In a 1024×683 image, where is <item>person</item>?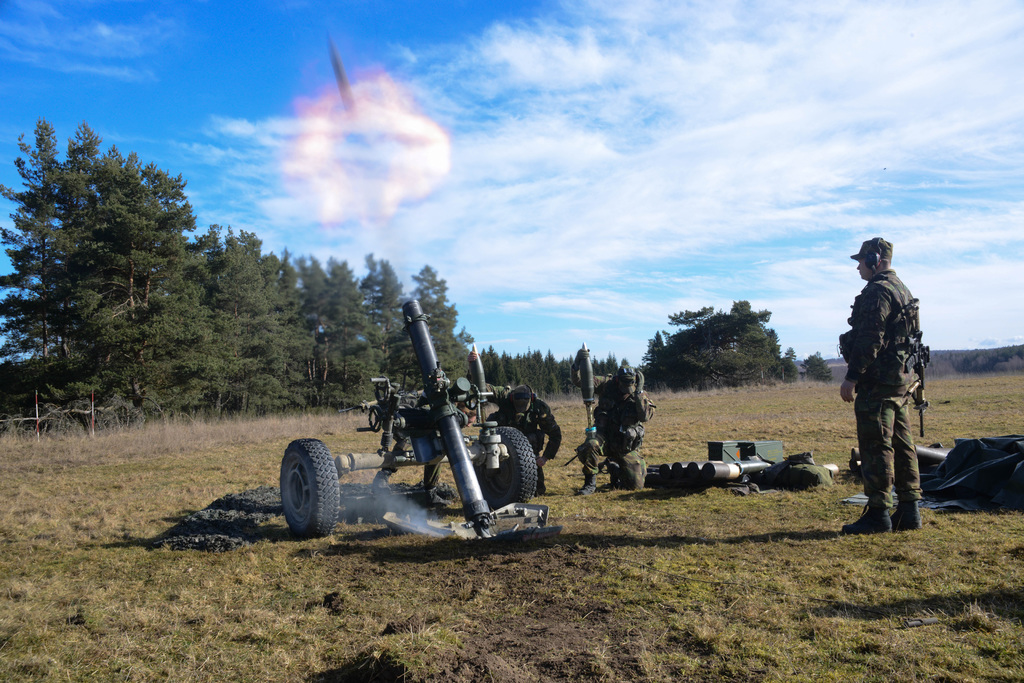
BBox(842, 239, 928, 534).
